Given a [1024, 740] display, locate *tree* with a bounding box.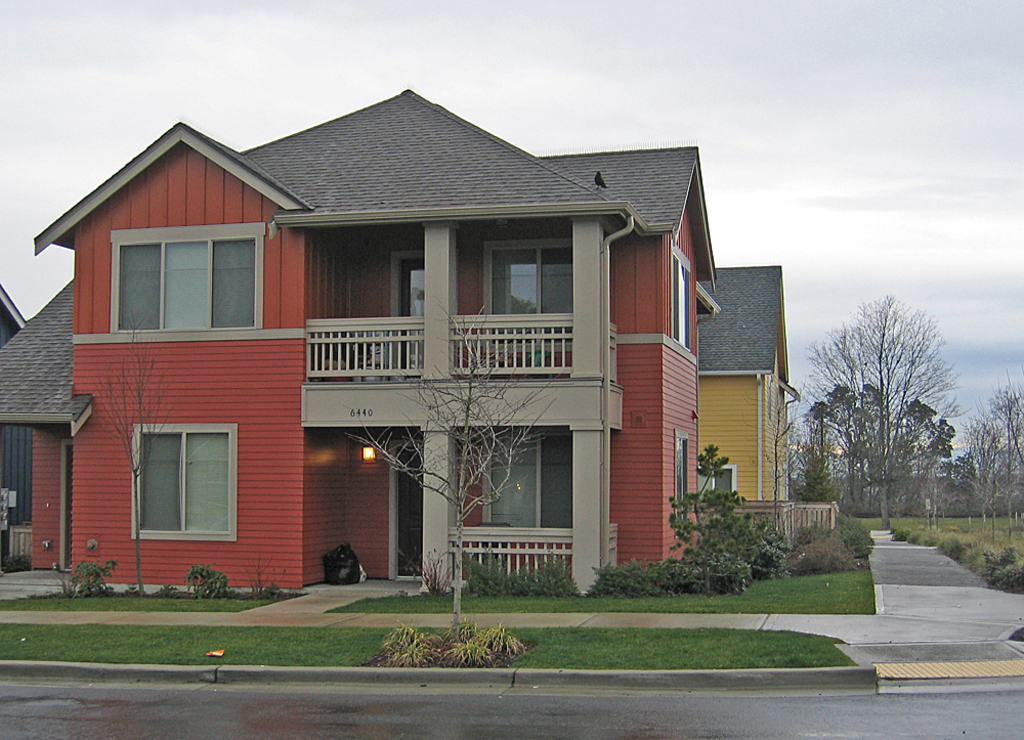
Located: x1=966 y1=381 x2=1023 y2=537.
